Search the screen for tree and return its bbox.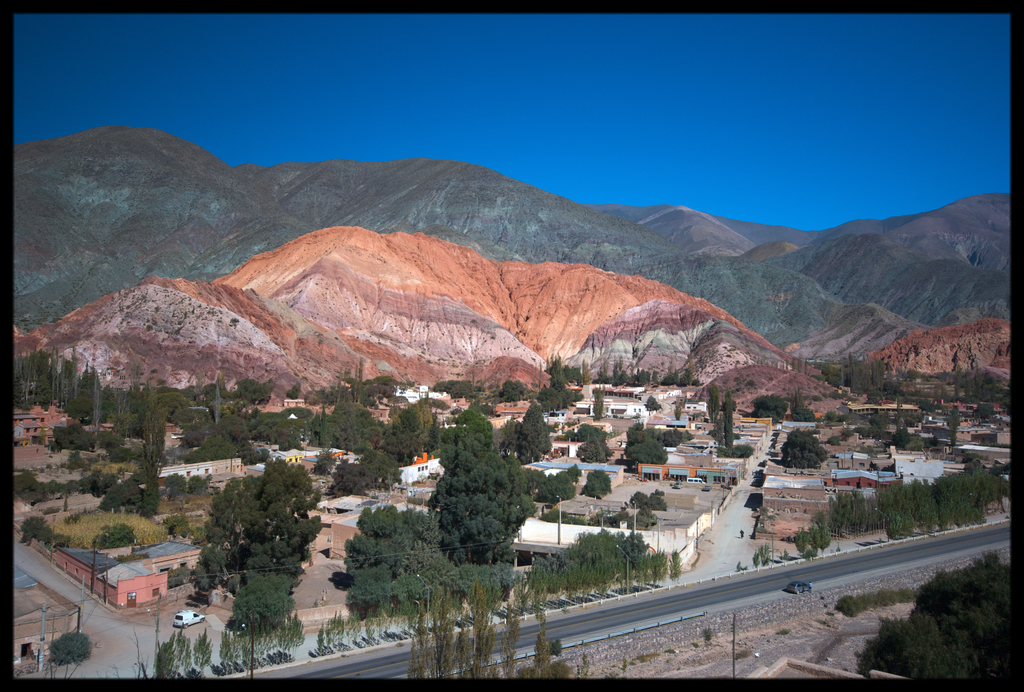
Found: crop(812, 494, 875, 552).
